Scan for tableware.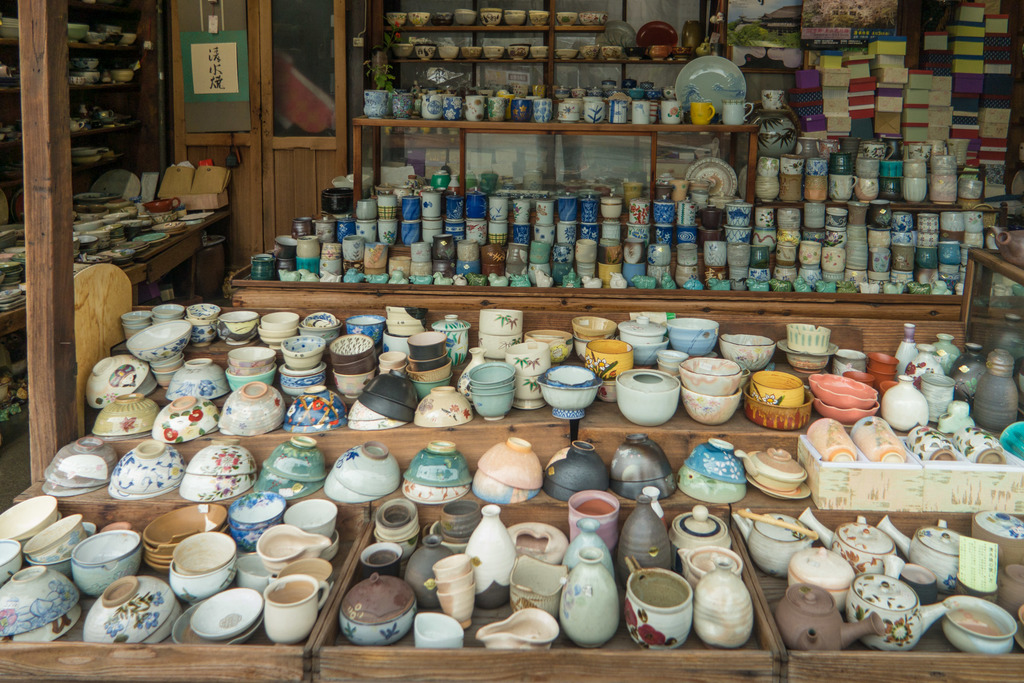
Scan result: detection(705, 231, 726, 267).
